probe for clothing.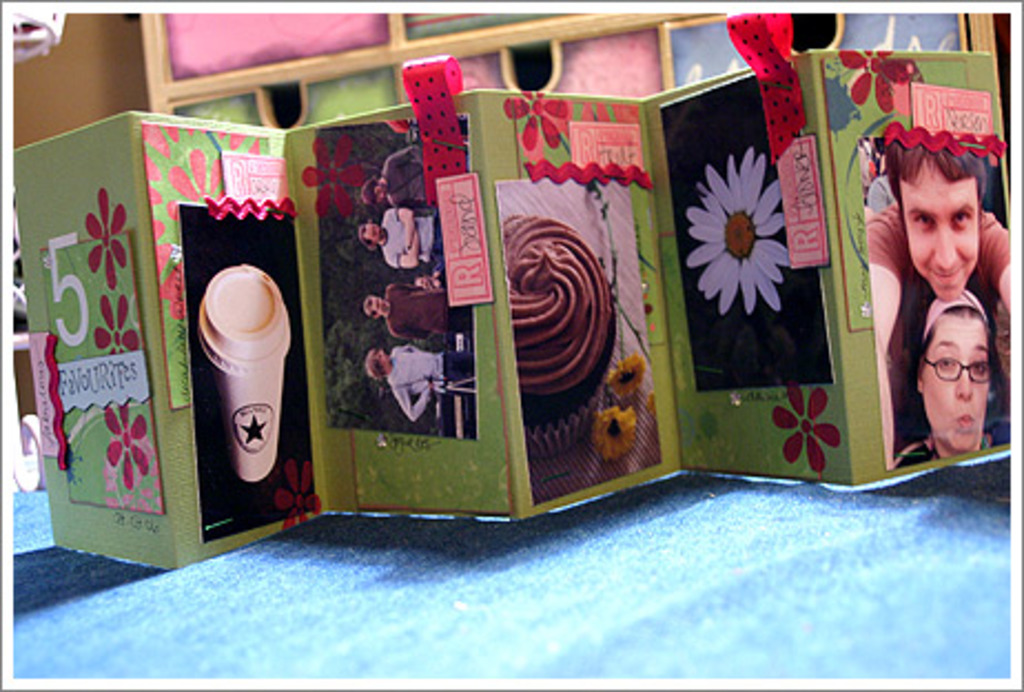
Probe result: [x1=388, y1=142, x2=426, y2=208].
